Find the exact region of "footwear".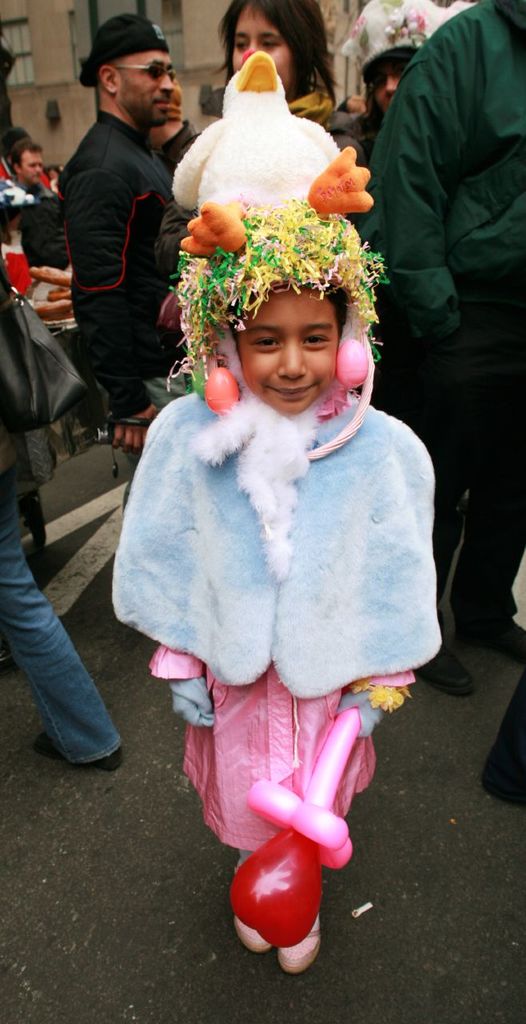
Exact region: l=419, t=637, r=473, b=704.
